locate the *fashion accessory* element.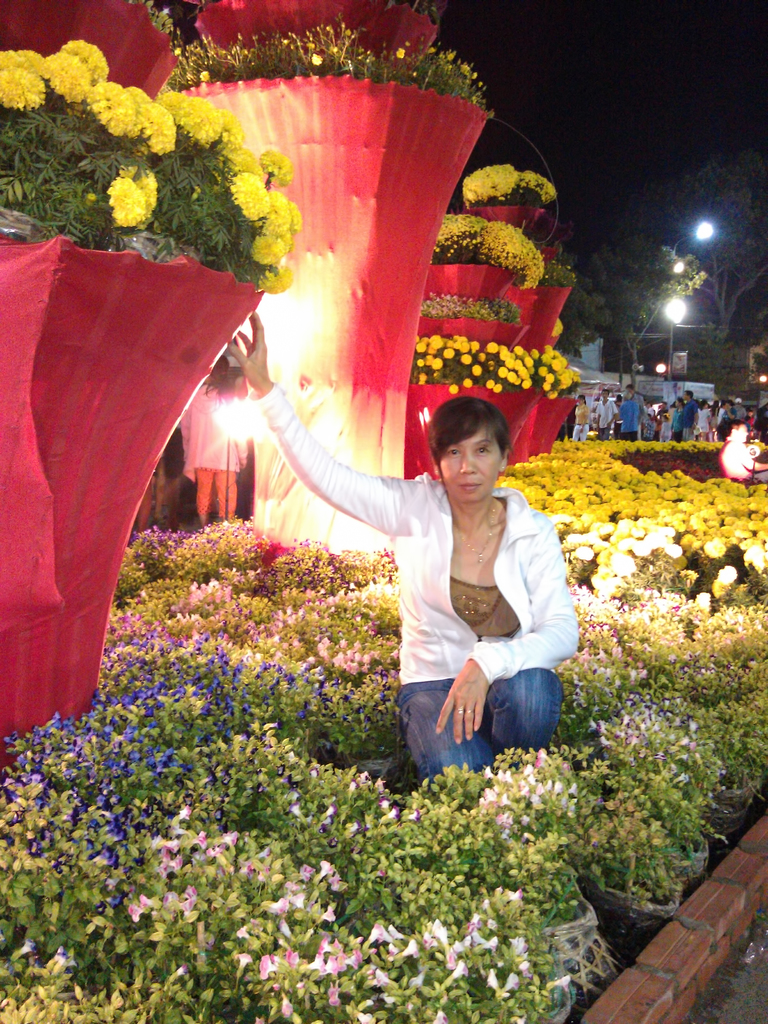
Element bbox: [x1=452, y1=509, x2=499, y2=572].
